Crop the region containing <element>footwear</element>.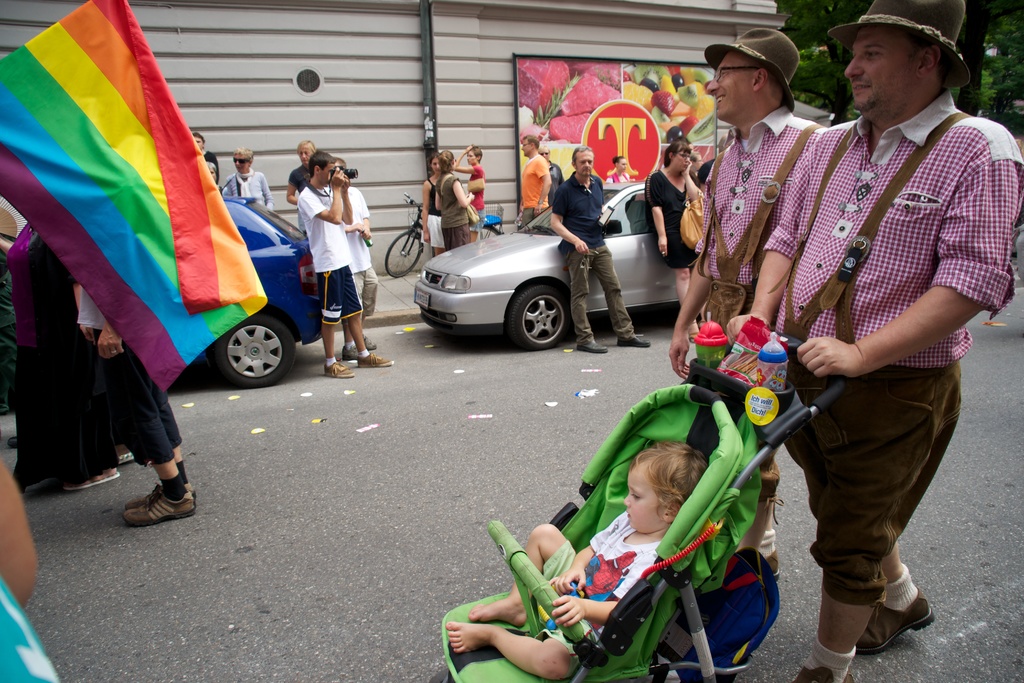
Crop region: x1=855, y1=588, x2=936, y2=655.
